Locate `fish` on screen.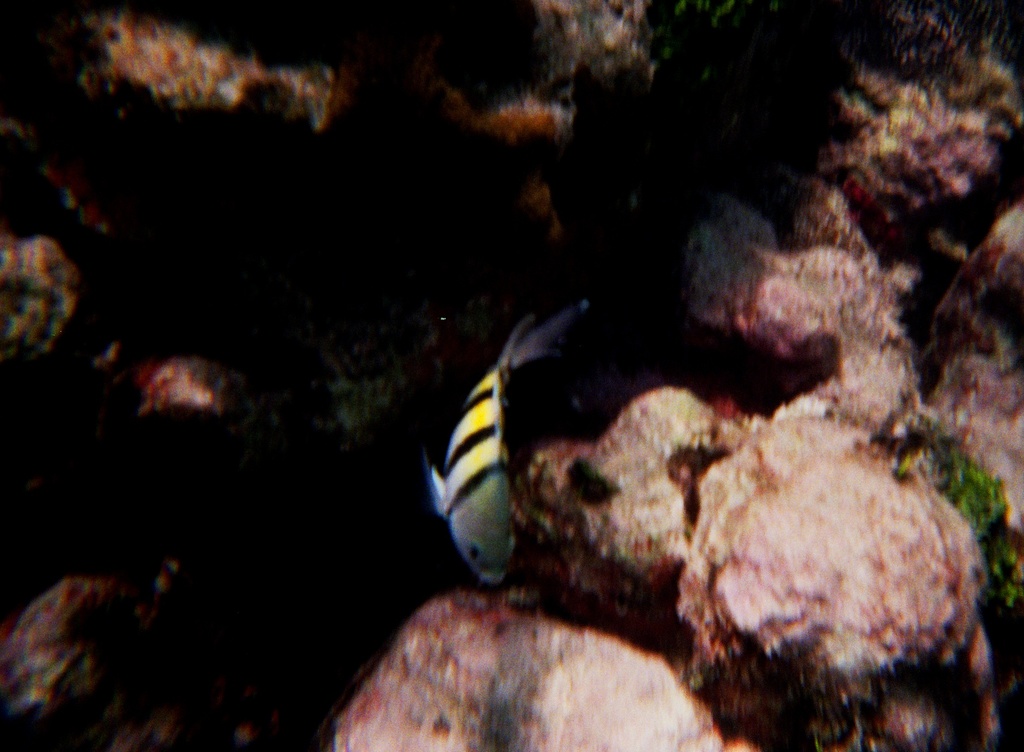
On screen at bbox=[417, 340, 559, 600].
